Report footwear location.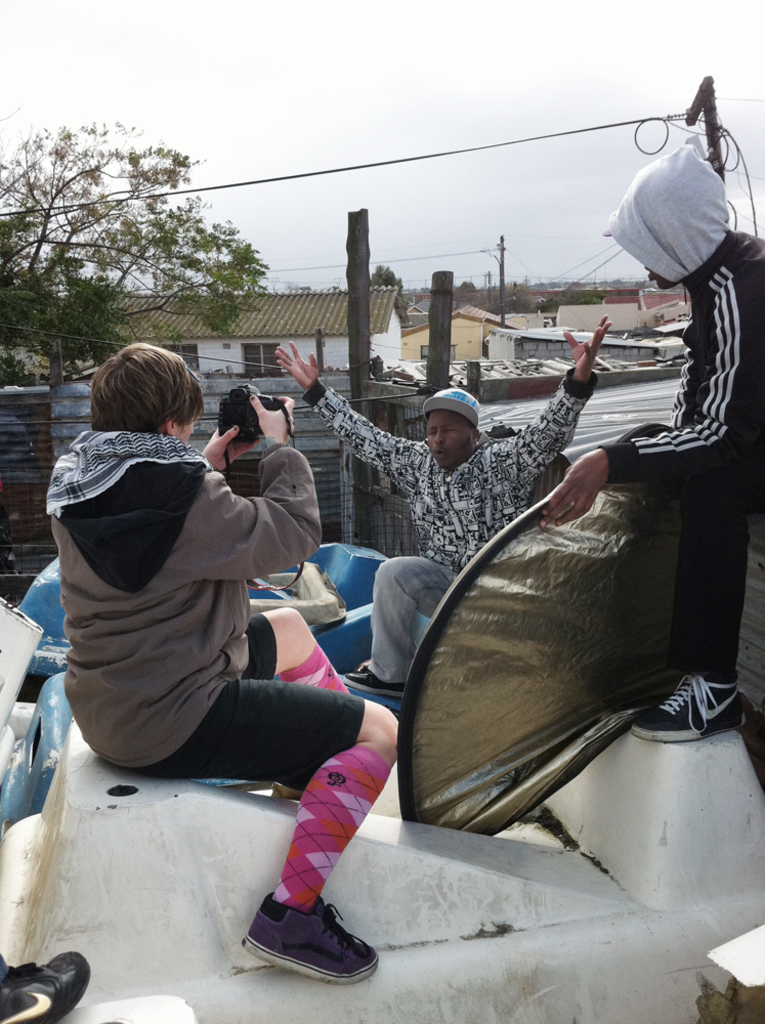
Report: detection(621, 674, 741, 744).
